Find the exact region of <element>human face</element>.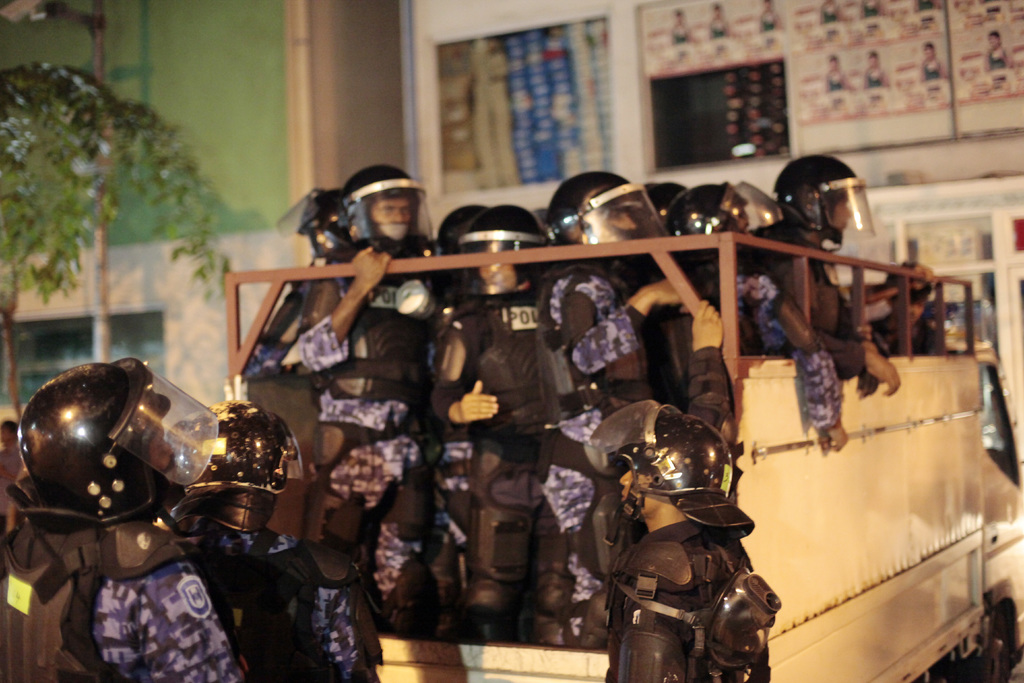
Exact region: locate(148, 418, 175, 473).
